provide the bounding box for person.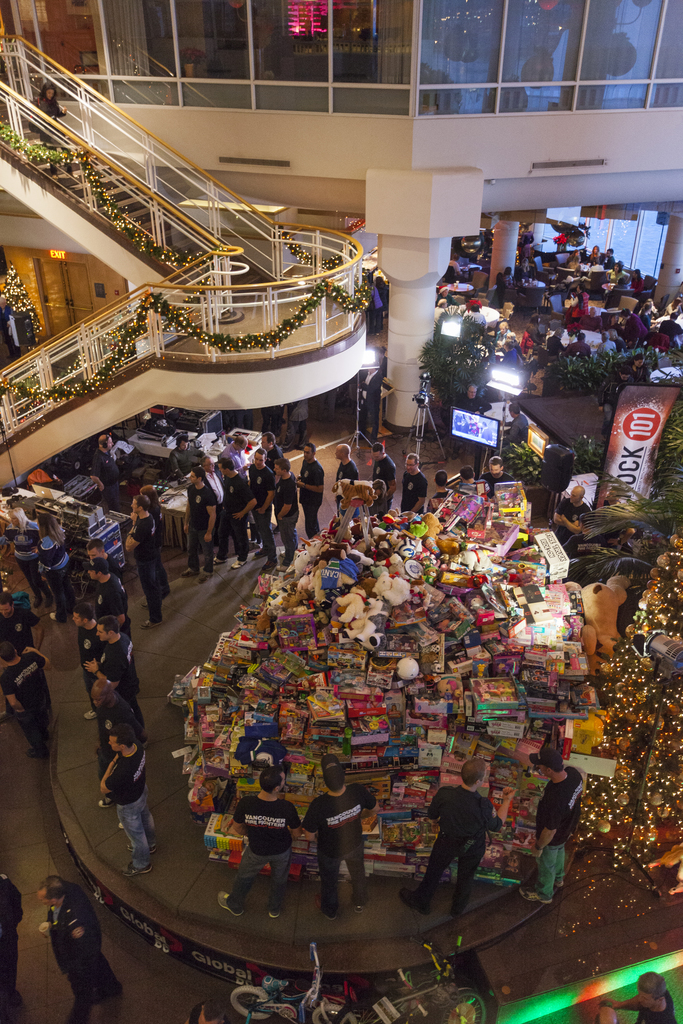
<box>126,495,175,629</box>.
